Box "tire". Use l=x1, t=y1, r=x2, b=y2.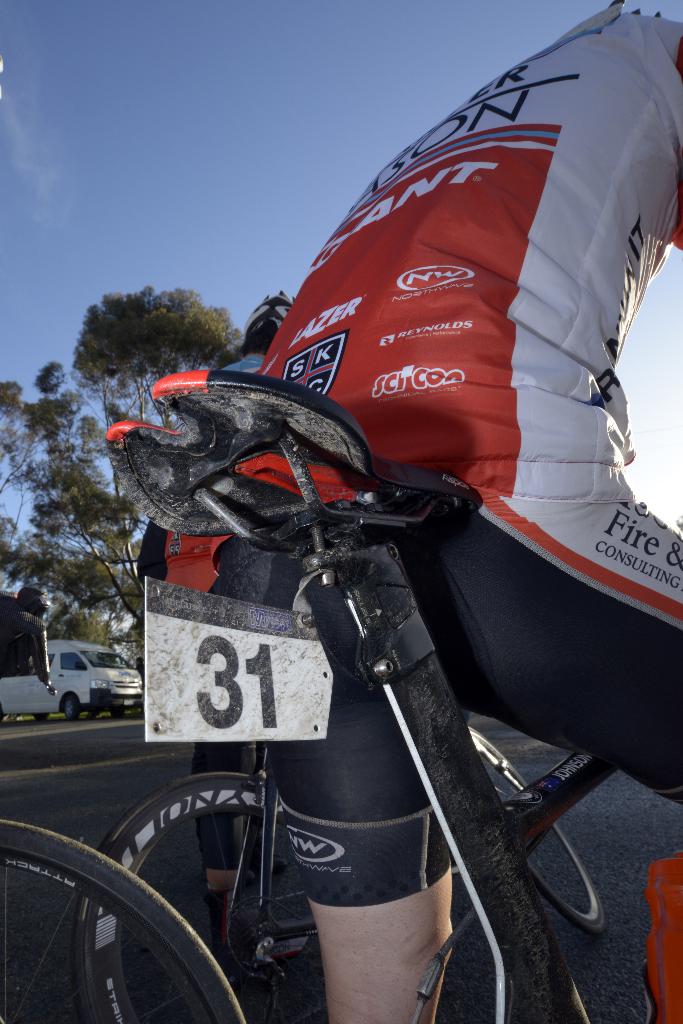
l=460, t=727, r=615, b=935.
